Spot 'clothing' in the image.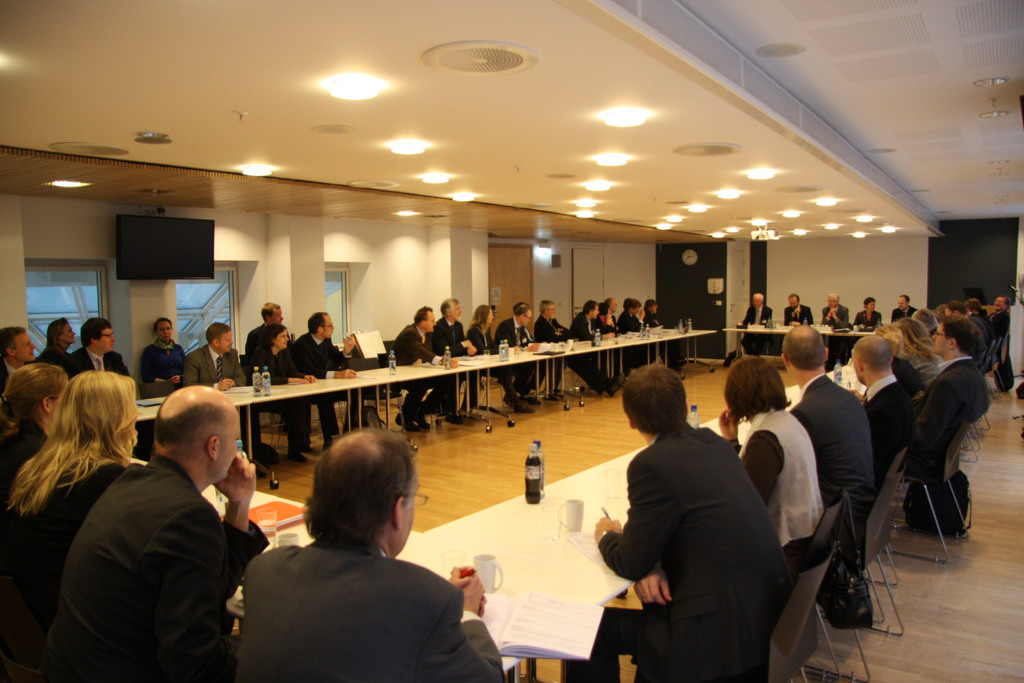
'clothing' found at (left=568, top=313, right=616, bottom=375).
